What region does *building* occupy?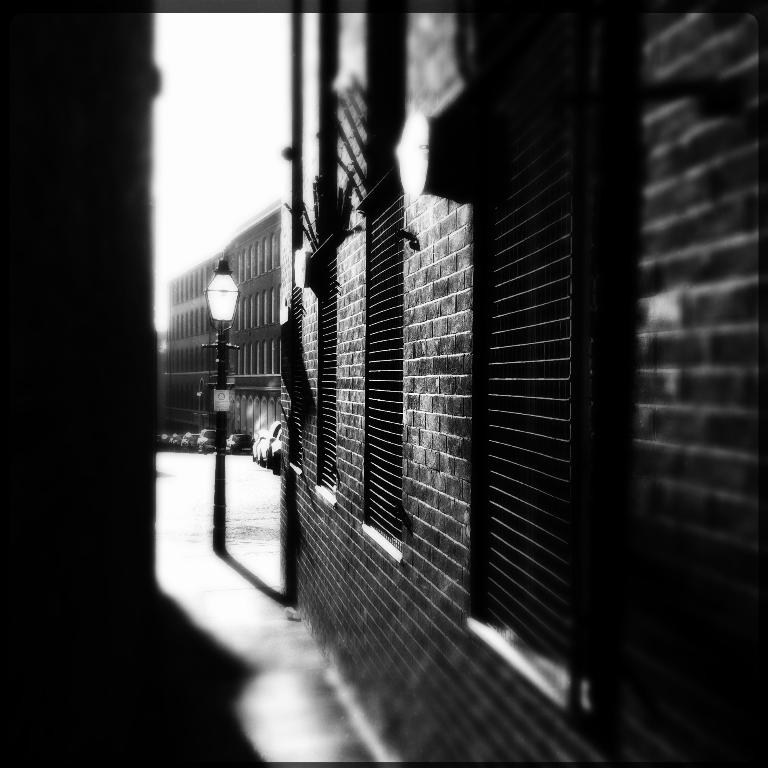
279/5/763/766.
